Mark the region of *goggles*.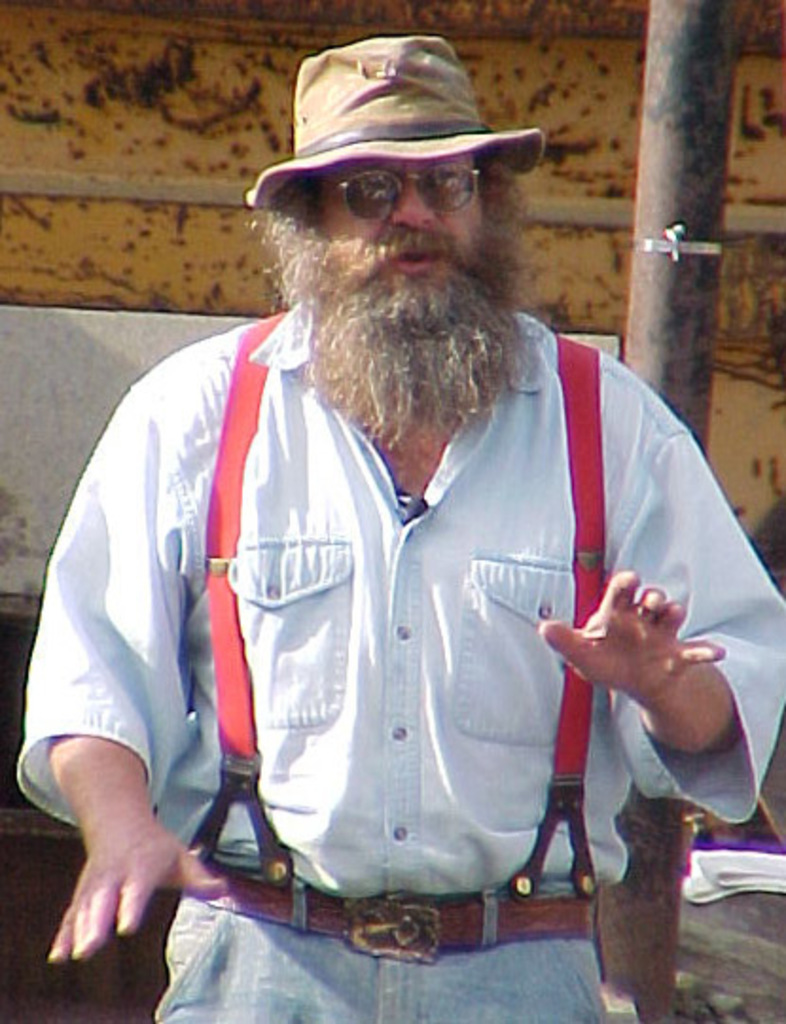
Region: detection(284, 136, 483, 210).
